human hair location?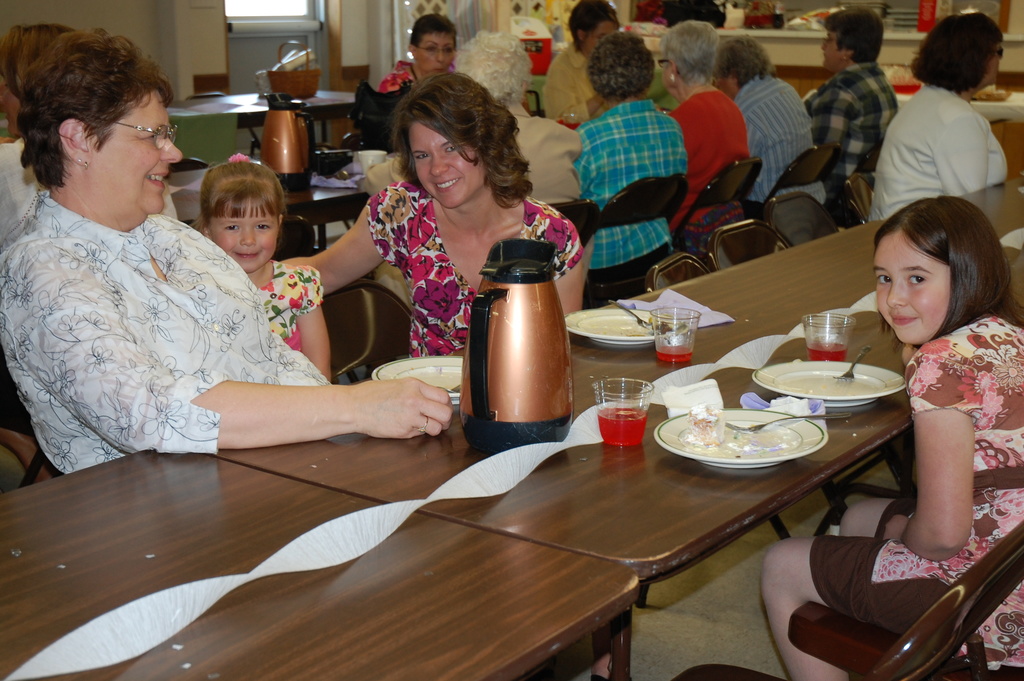
[x1=586, y1=29, x2=656, y2=101]
